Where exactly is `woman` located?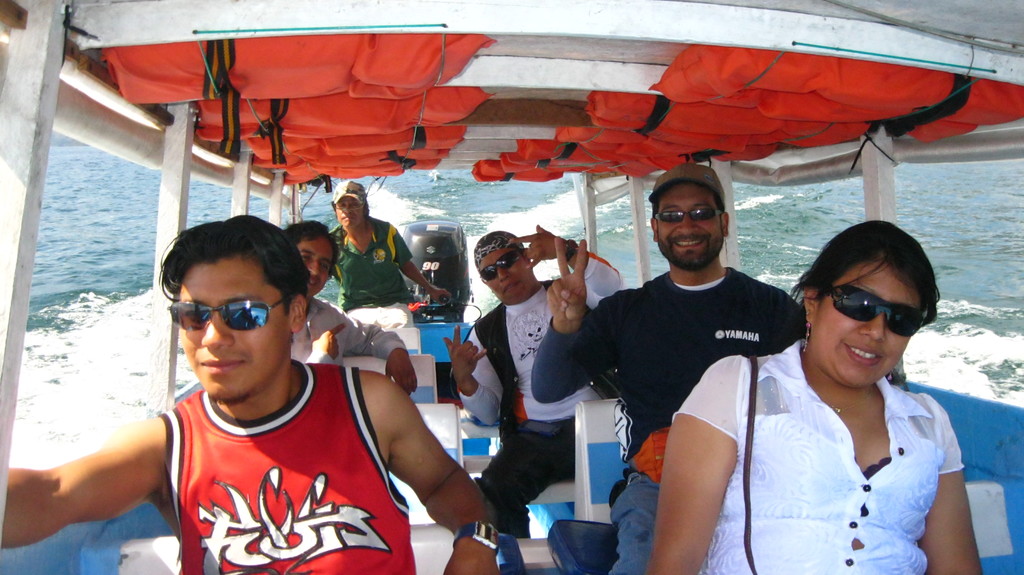
Its bounding box is 715,176,969,574.
